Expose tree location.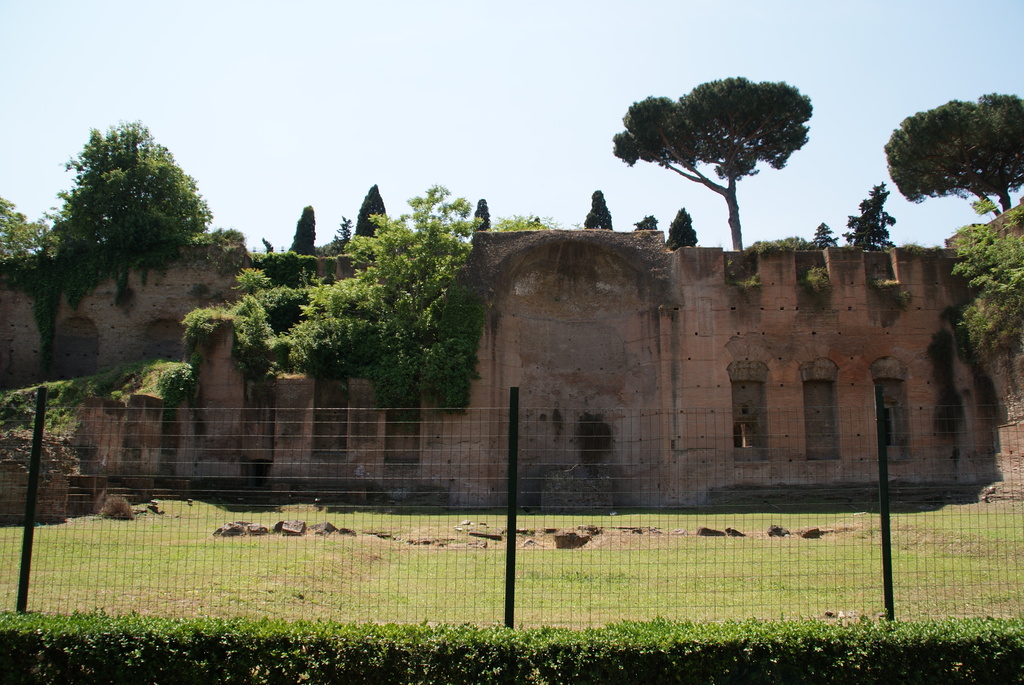
Exposed at bbox=[852, 178, 892, 249].
